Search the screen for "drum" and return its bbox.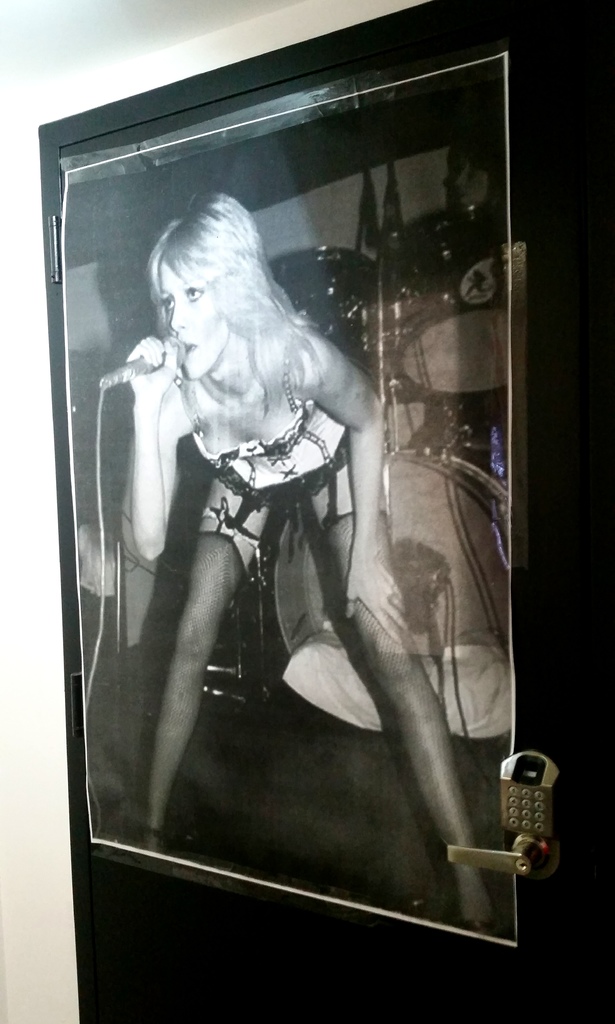
Found: x1=382, y1=206, x2=510, y2=395.
